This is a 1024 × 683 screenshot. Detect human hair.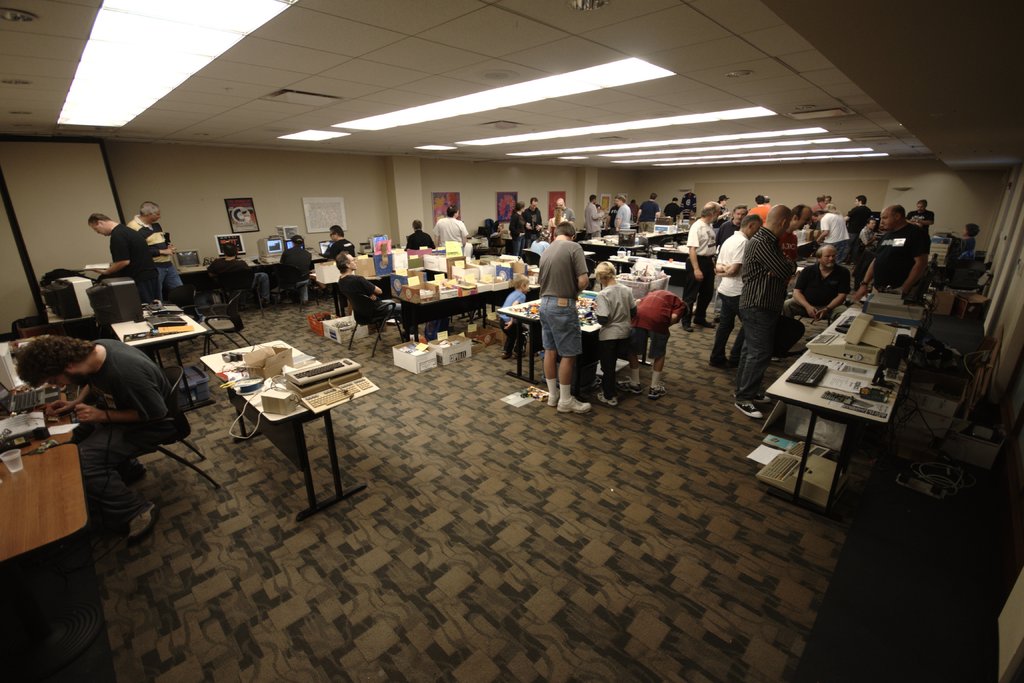
rect(742, 213, 761, 226).
